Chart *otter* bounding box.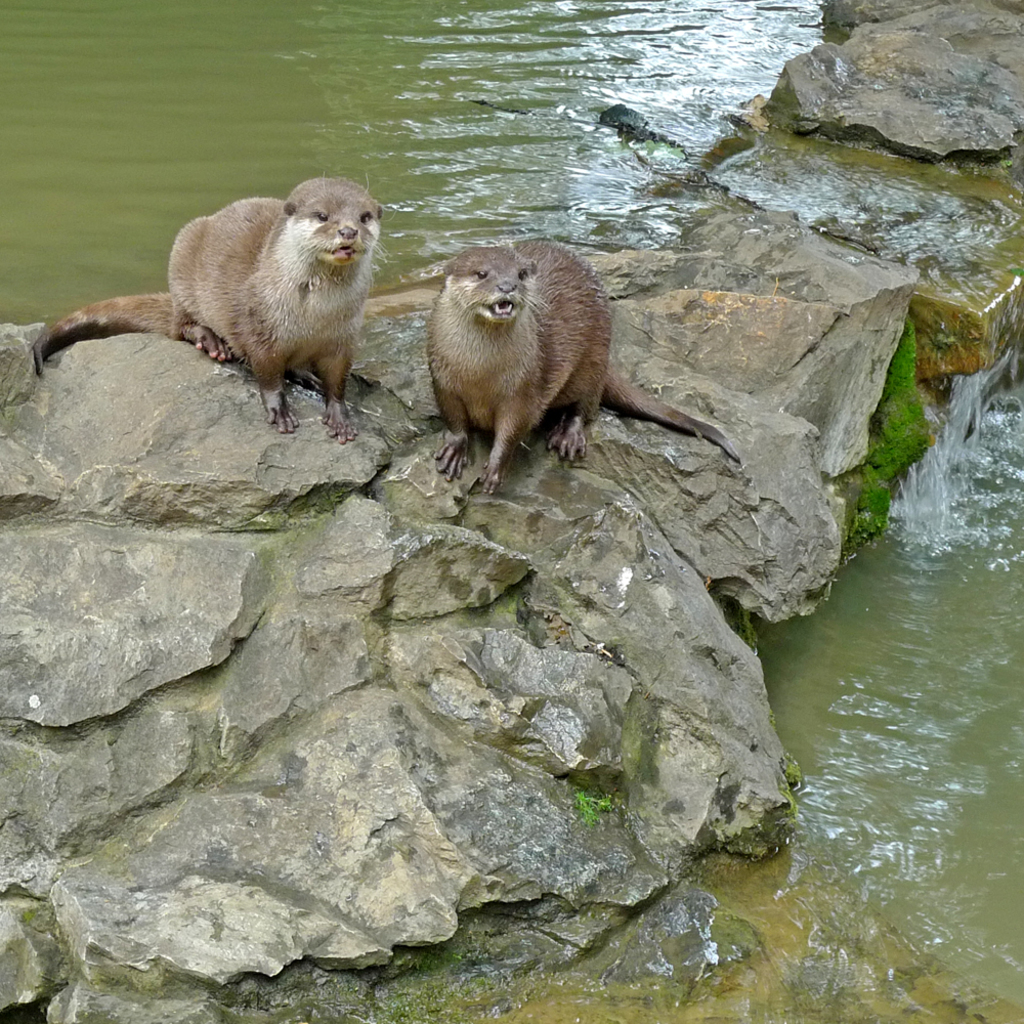
Charted: (425,247,744,499).
